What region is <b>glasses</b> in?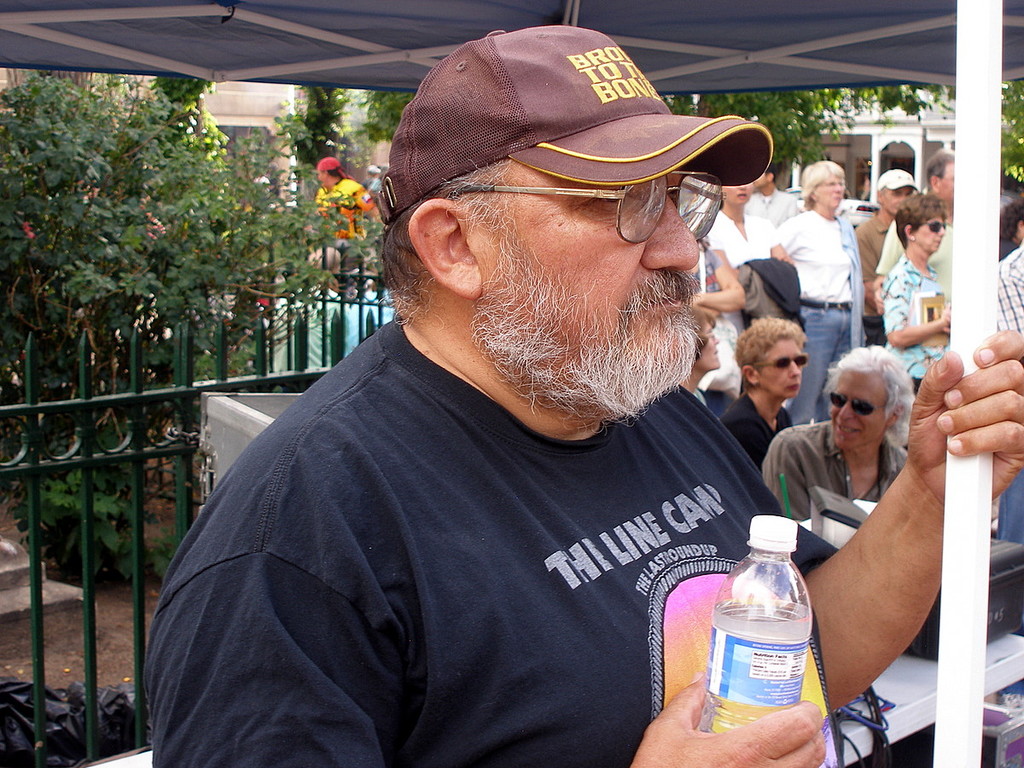
[824, 383, 886, 417].
